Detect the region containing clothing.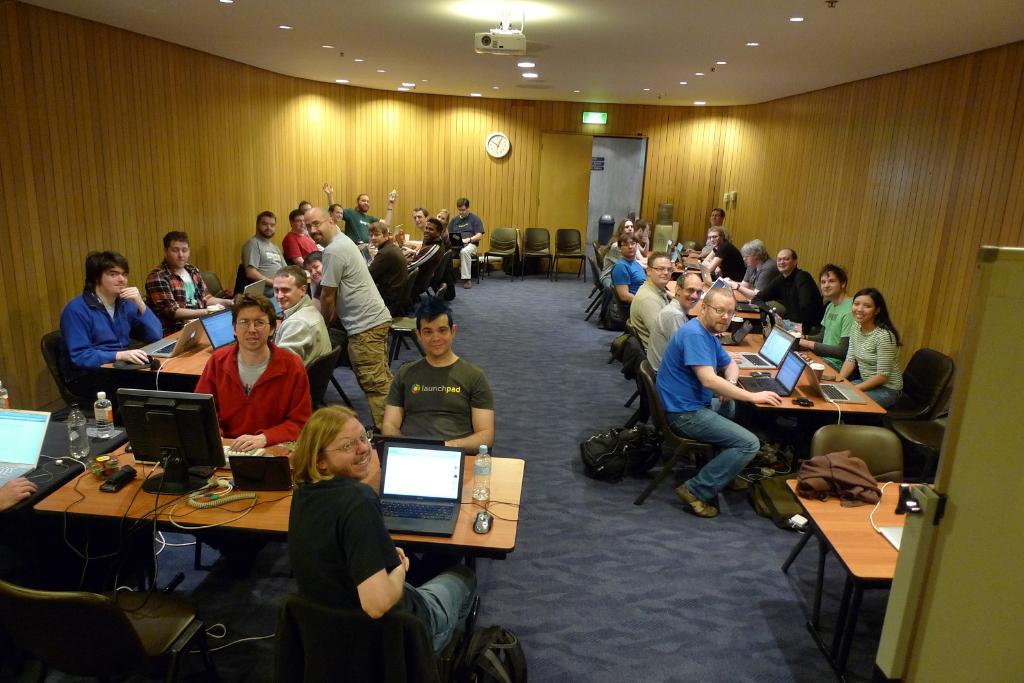
bbox=[712, 237, 744, 283].
